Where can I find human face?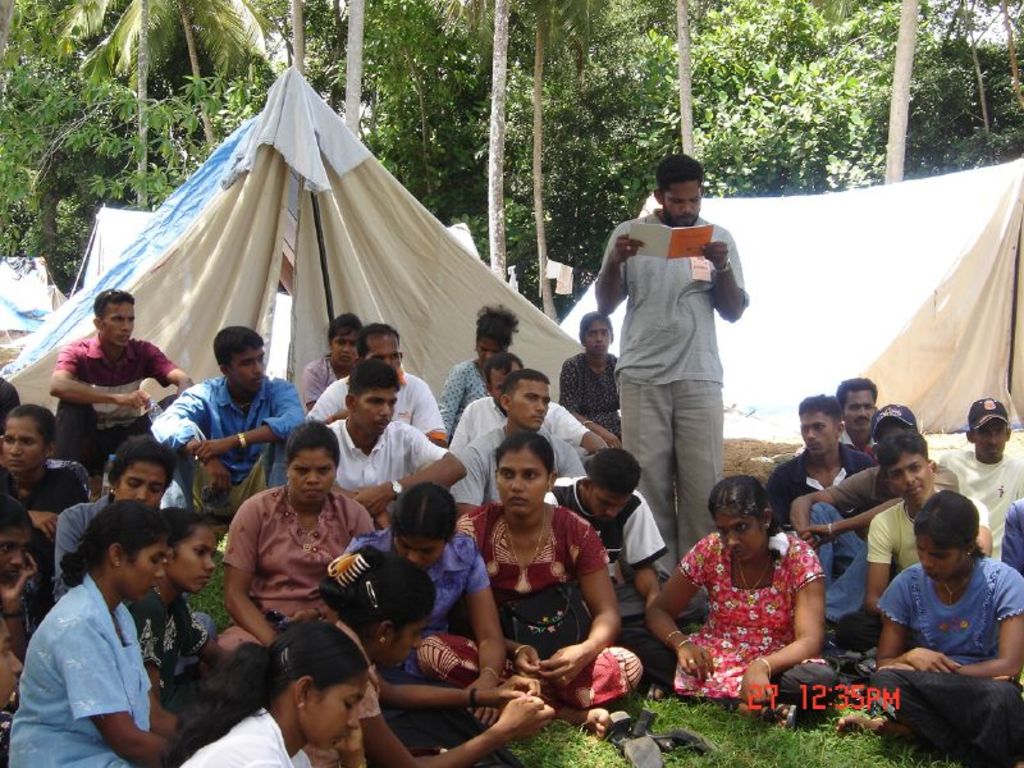
You can find it at bbox=[911, 532, 961, 588].
